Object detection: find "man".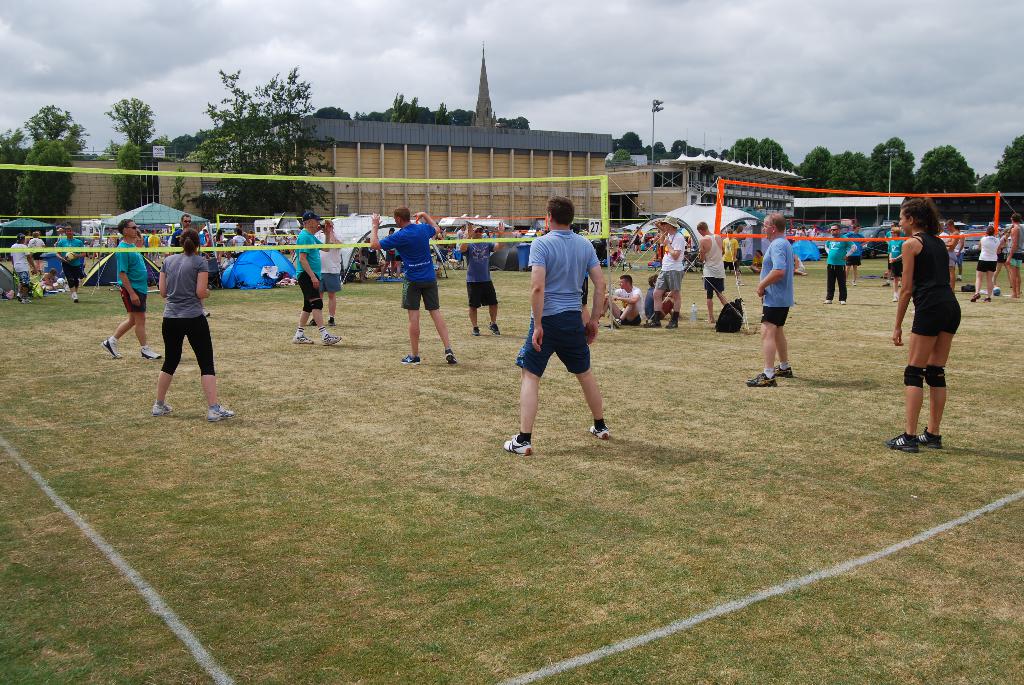
[x1=104, y1=216, x2=163, y2=358].
